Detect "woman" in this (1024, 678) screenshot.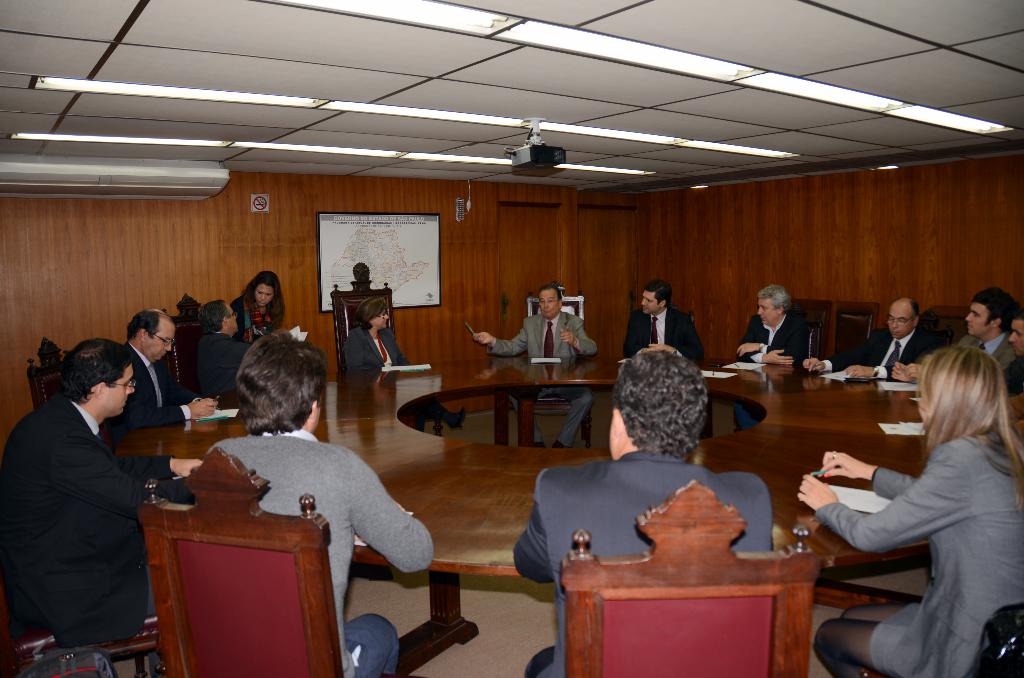
Detection: (826, 309, 1012, 666).
